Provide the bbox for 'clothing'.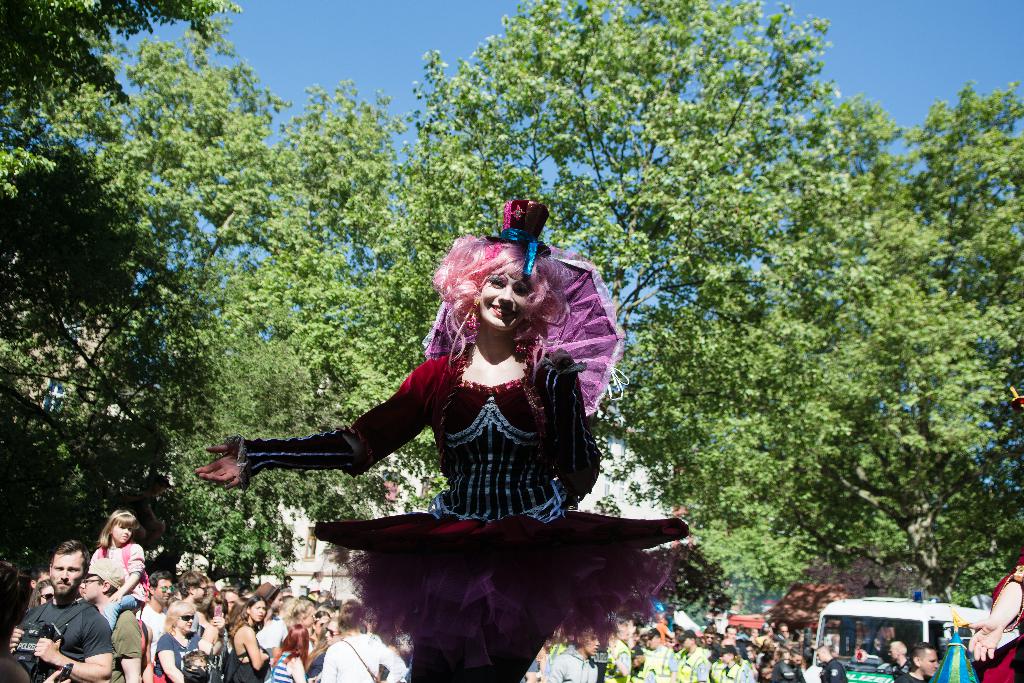
select_region(984, 559, 1016, 682).
